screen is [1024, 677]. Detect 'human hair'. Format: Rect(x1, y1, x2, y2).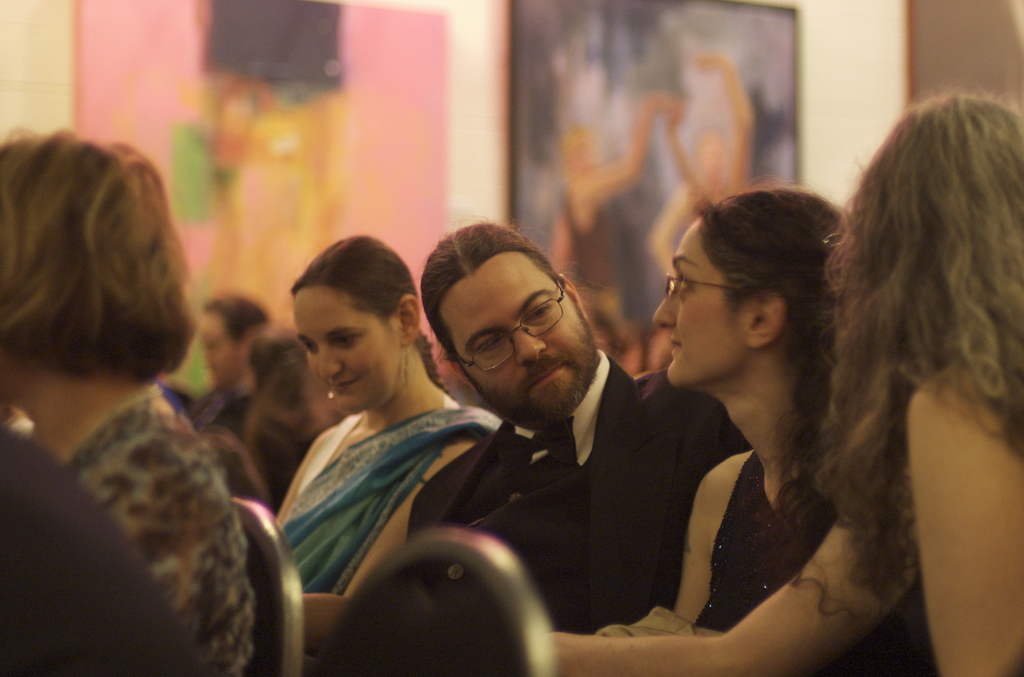
Rect(692, 181, 872, 626).
